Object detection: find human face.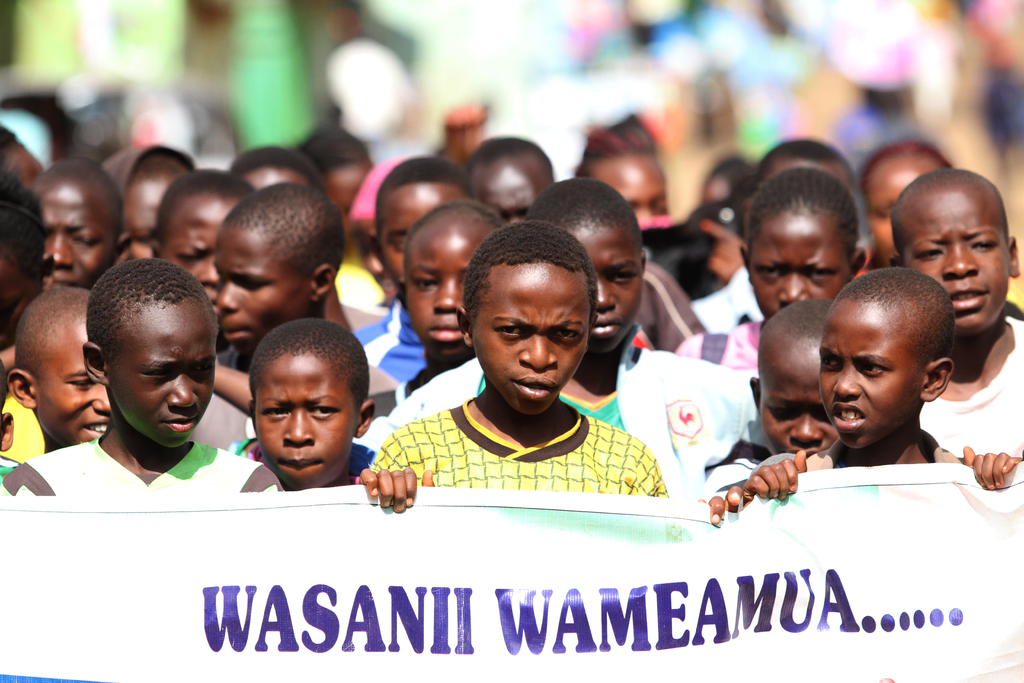
[left=865, top=152, right=939, bottom=263].
